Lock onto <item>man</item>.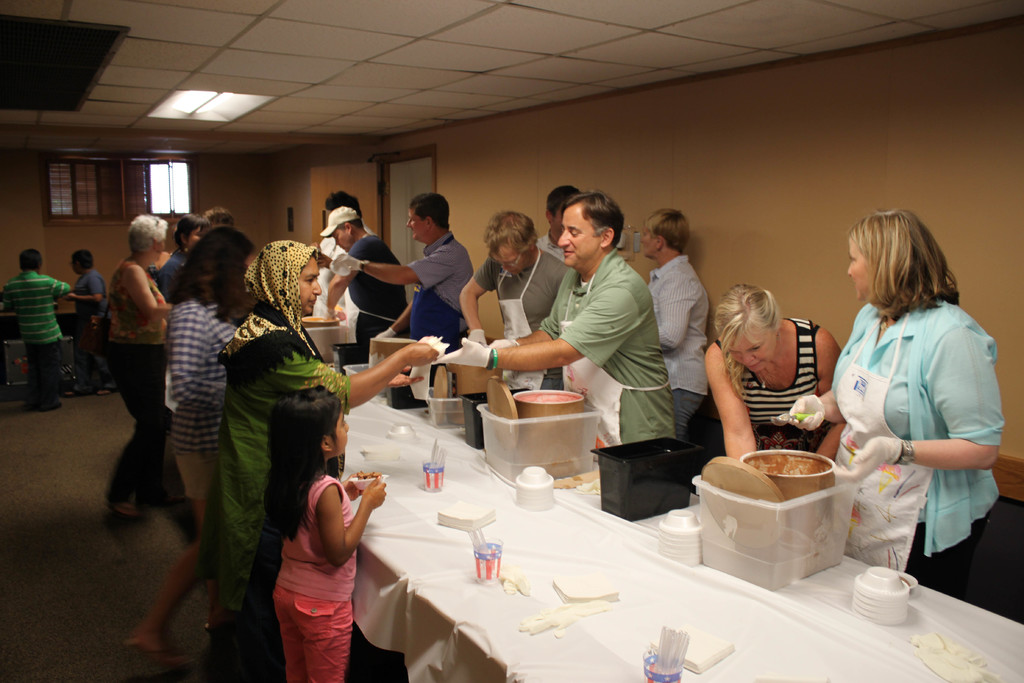
Locked: (x1=648, y1=206, x2=711, y2=440).
